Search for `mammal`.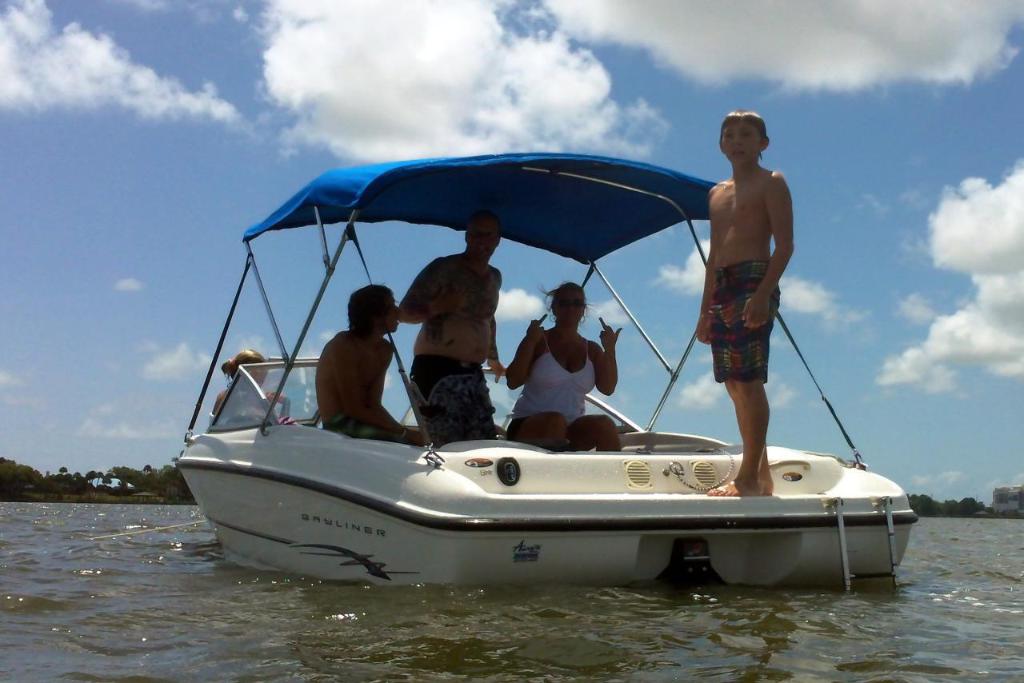
Found at {"left": 304, "top": 281, "right": 416, "bottom": 450}.
